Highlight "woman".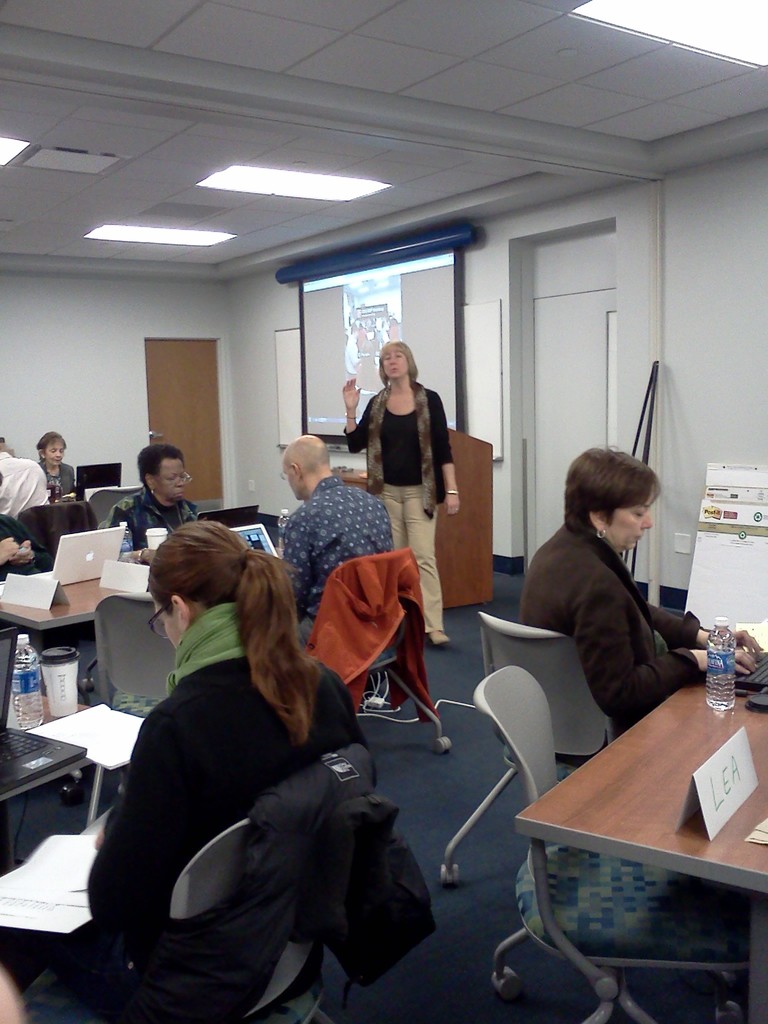
Highlighted region: bbox=[0, 516, 374, 1023].
